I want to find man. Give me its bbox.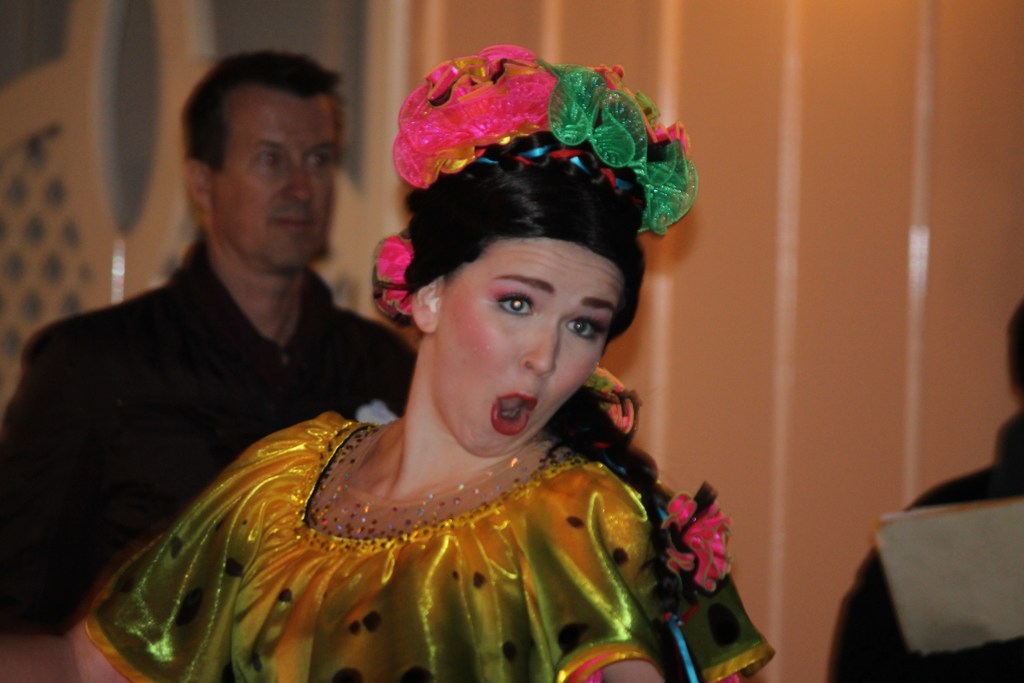
(left=828, top=294, right=1023, bottom=682).
